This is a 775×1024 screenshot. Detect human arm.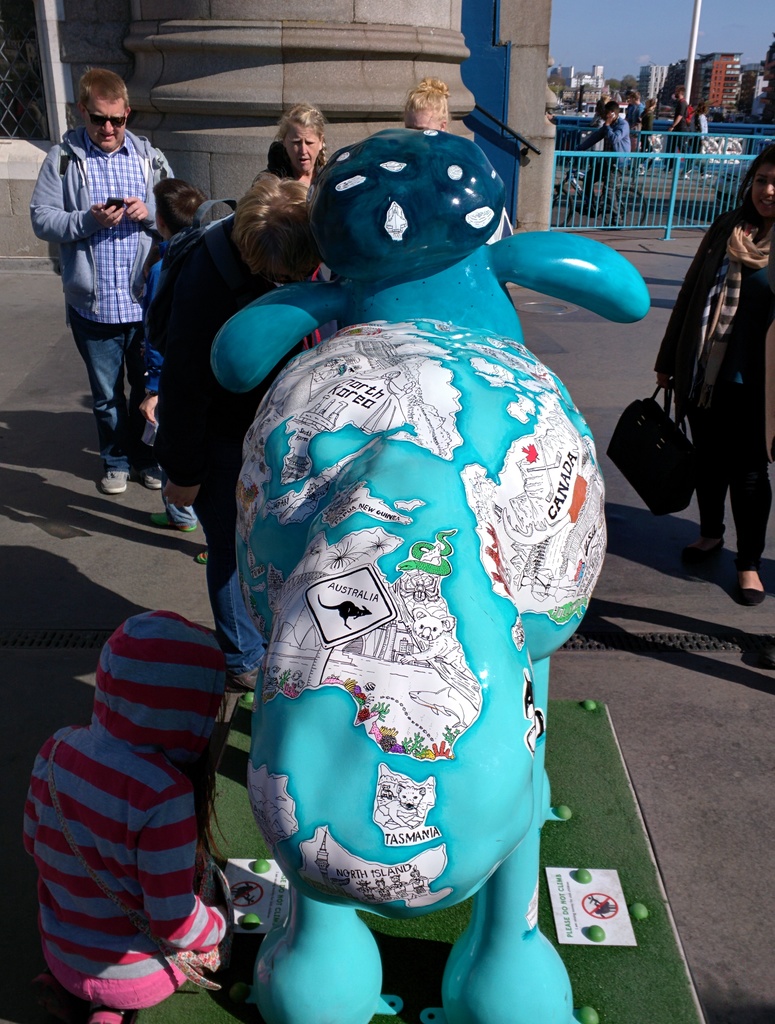
[x1=114, y1=144, x2=179, y2=235].
